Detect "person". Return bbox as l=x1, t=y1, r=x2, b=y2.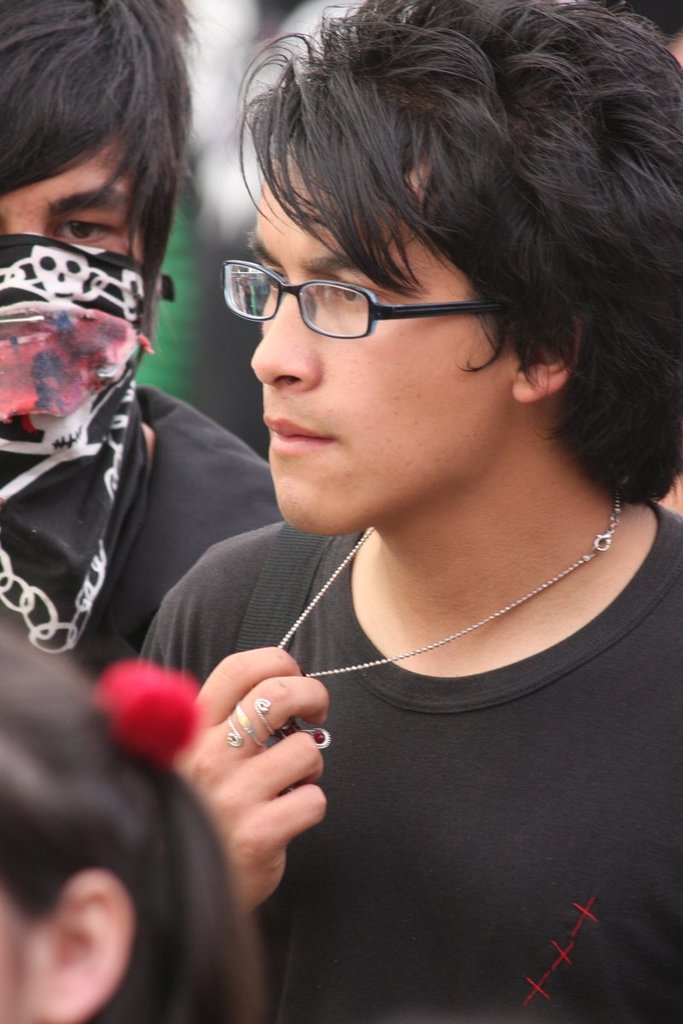
l=0, t=614, r=282, b=1023.
